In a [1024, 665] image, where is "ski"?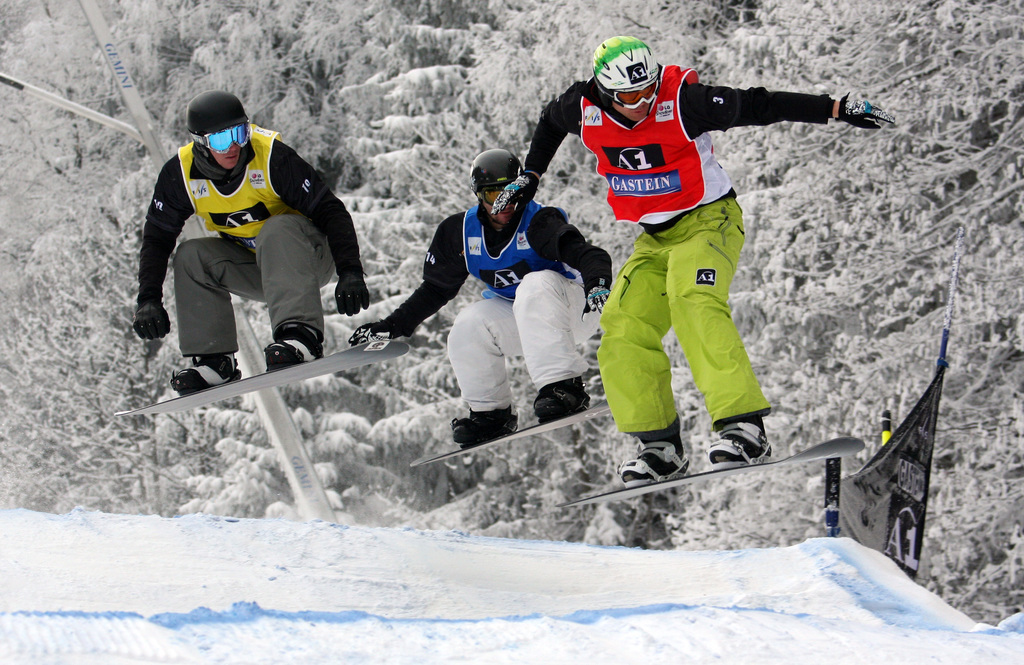
132/307/401/412.
